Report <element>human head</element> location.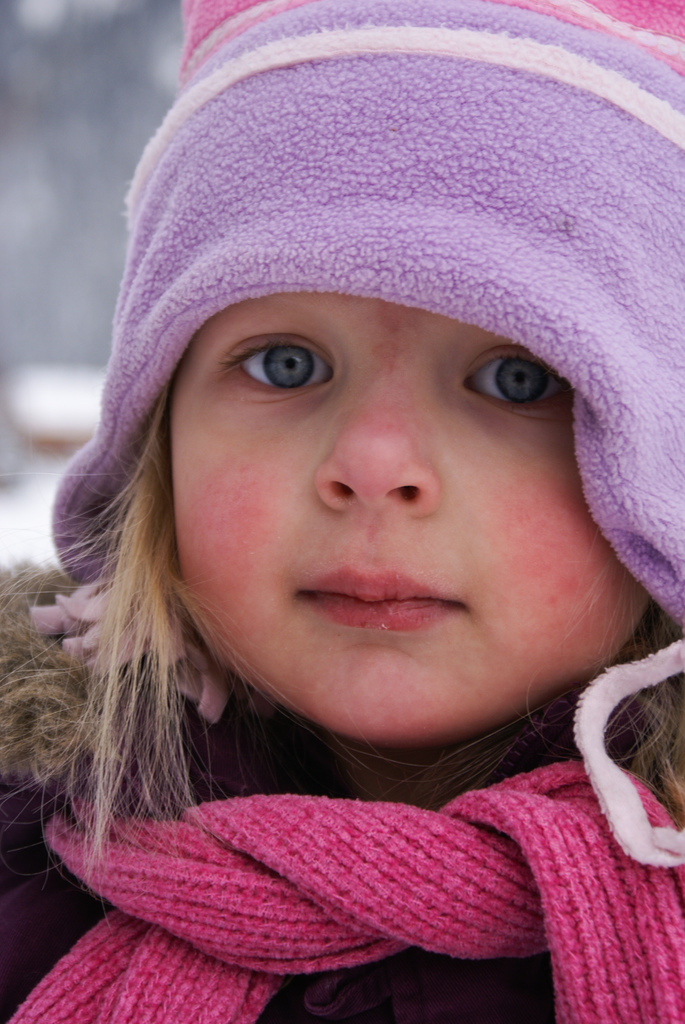
Report: BBox(114, 168, 618, 678).
